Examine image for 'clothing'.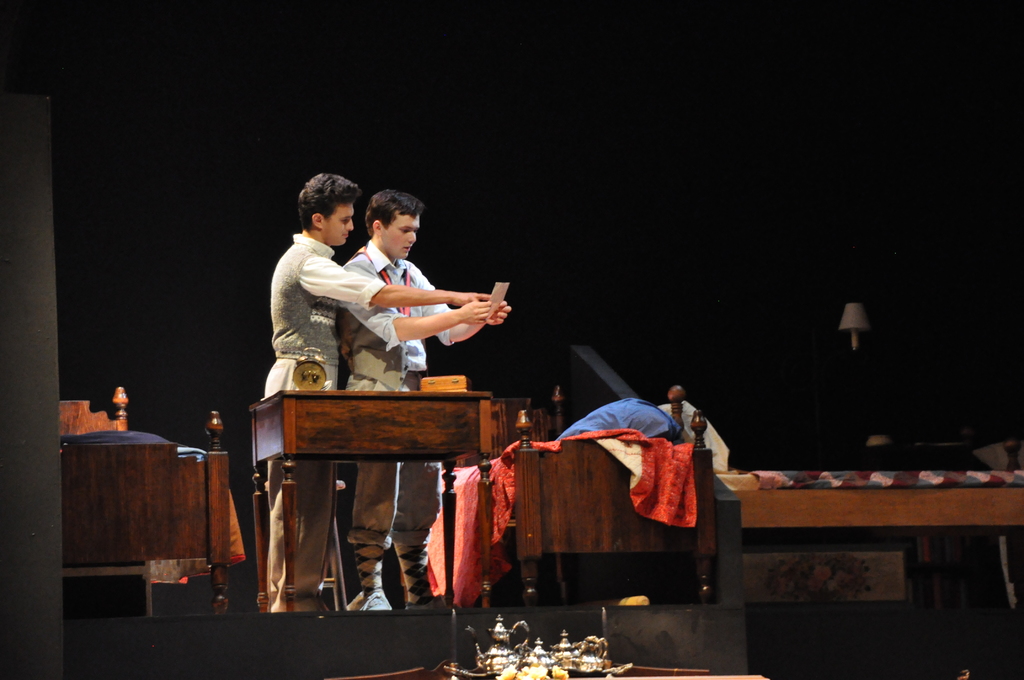
Examination result: rect(348, 243, 471, 551).
